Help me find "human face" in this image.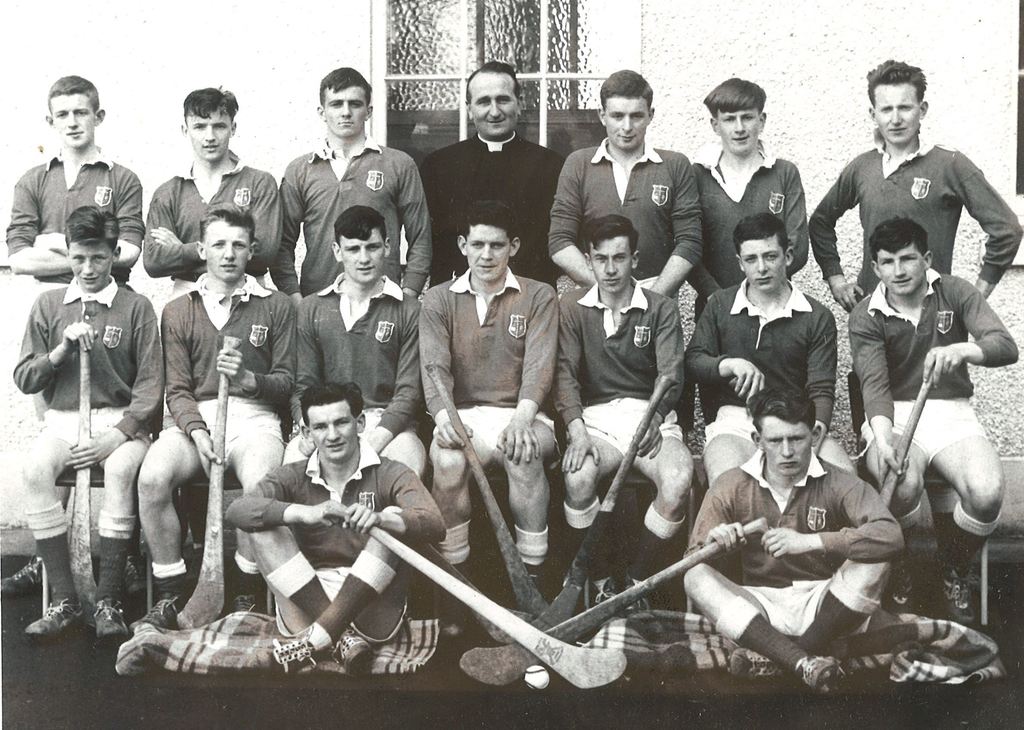
Found it: <region>470, 70, 517, 135</region>.
